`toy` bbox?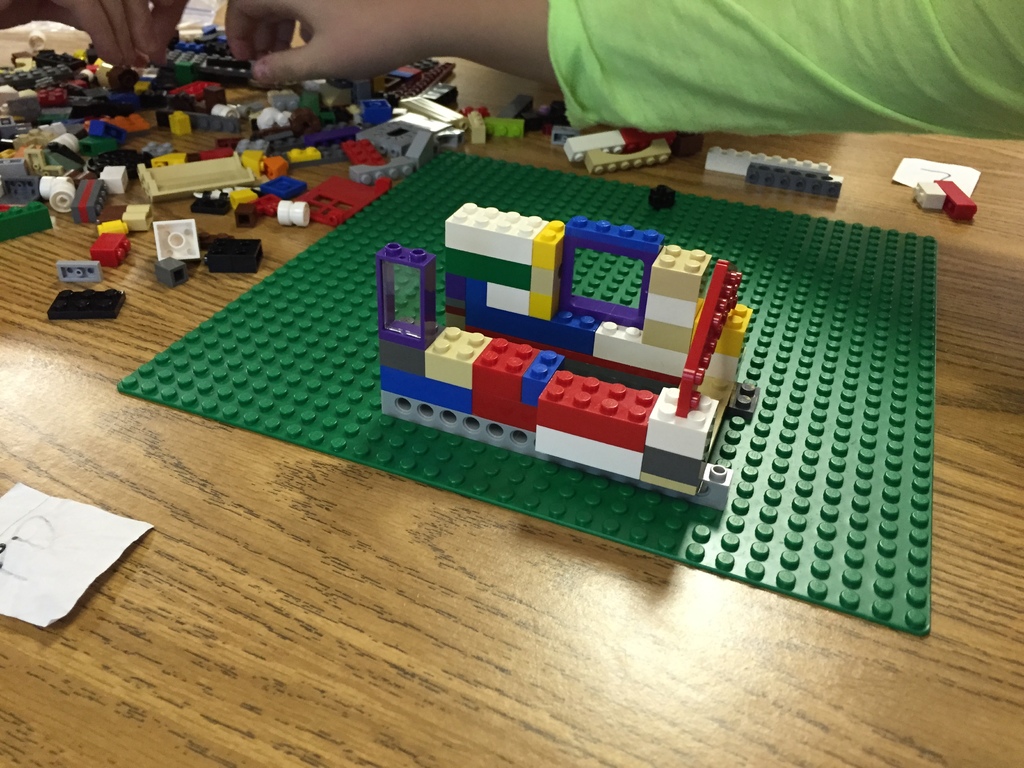
[left=88, top=221, right=129, bottom=271]
